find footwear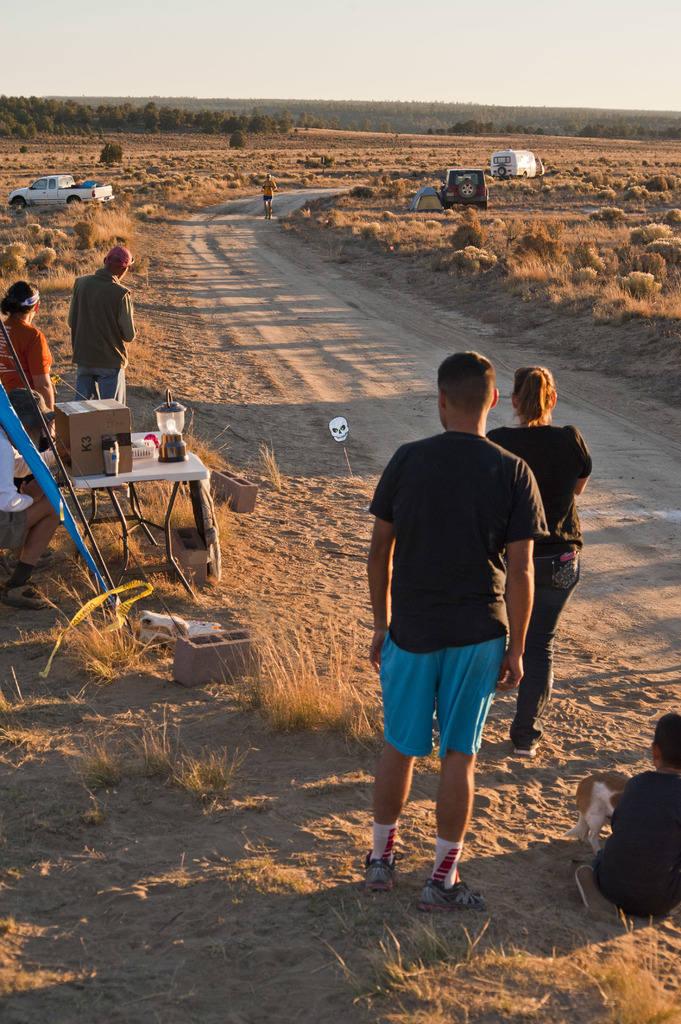
(415,879,487,915)
